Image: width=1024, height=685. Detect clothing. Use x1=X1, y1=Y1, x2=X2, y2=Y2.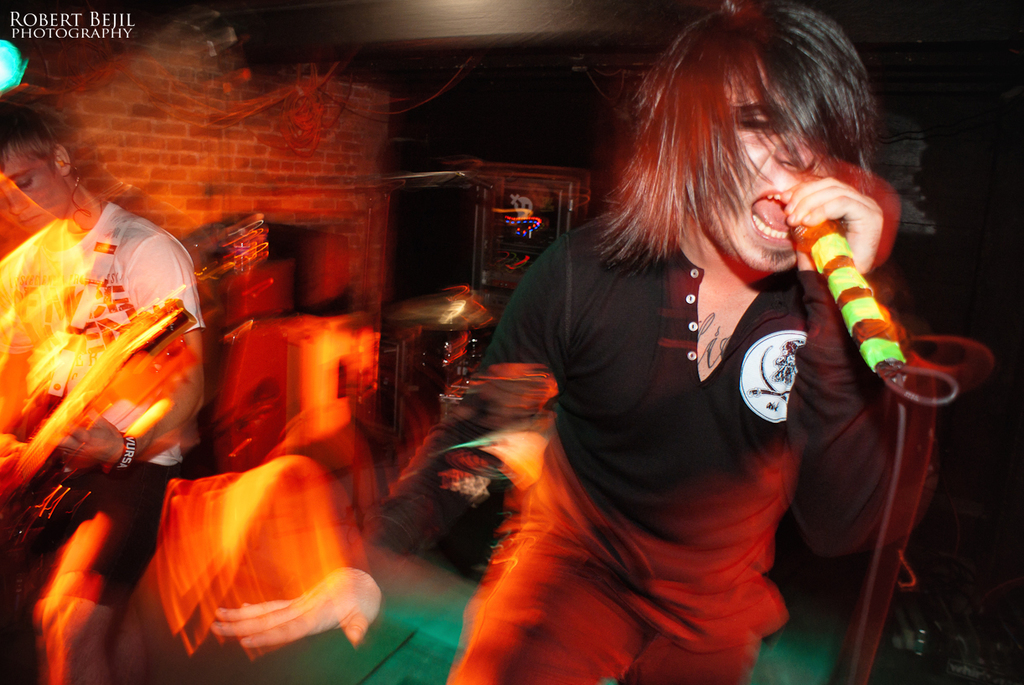
x1=0, y1=198, x2=208, y2=612.
